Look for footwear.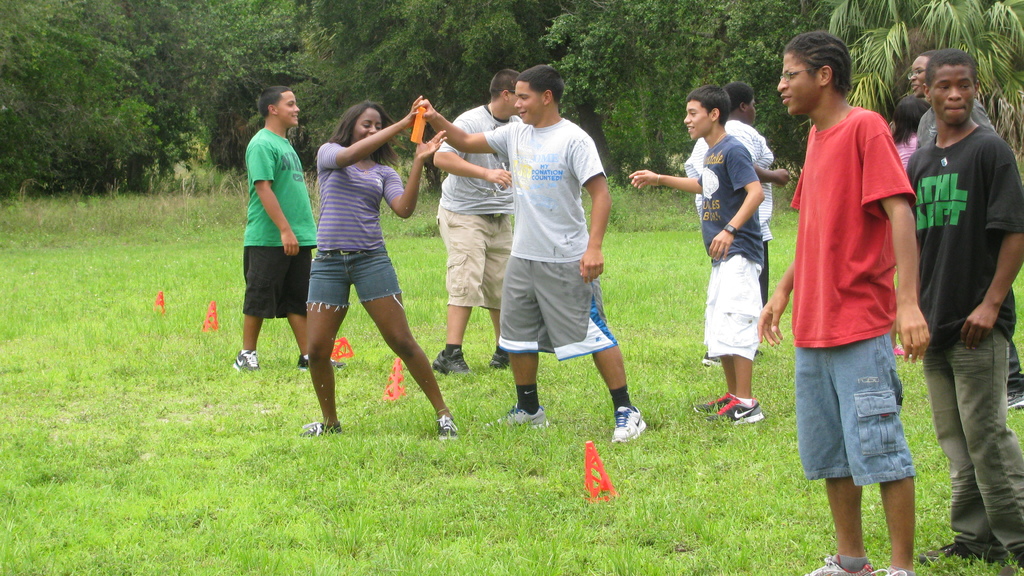
Found: [438,417,458,438].
